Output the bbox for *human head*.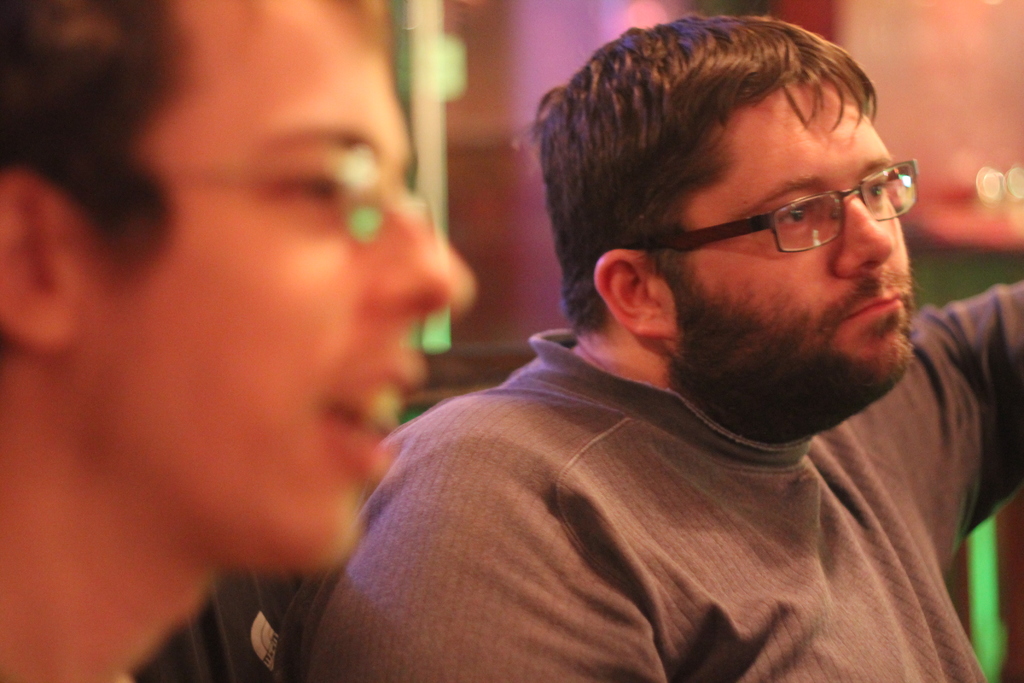
detection(560, 9, 925, 417).
